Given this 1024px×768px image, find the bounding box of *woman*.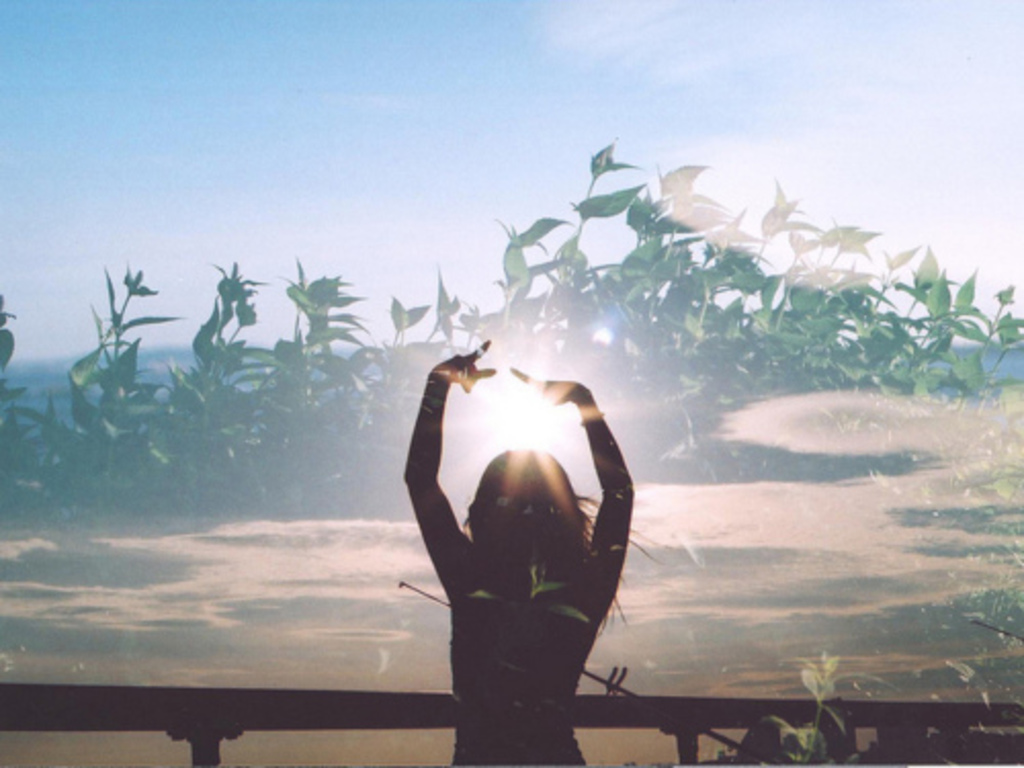
l=387, t=332, r=674, b=748.
